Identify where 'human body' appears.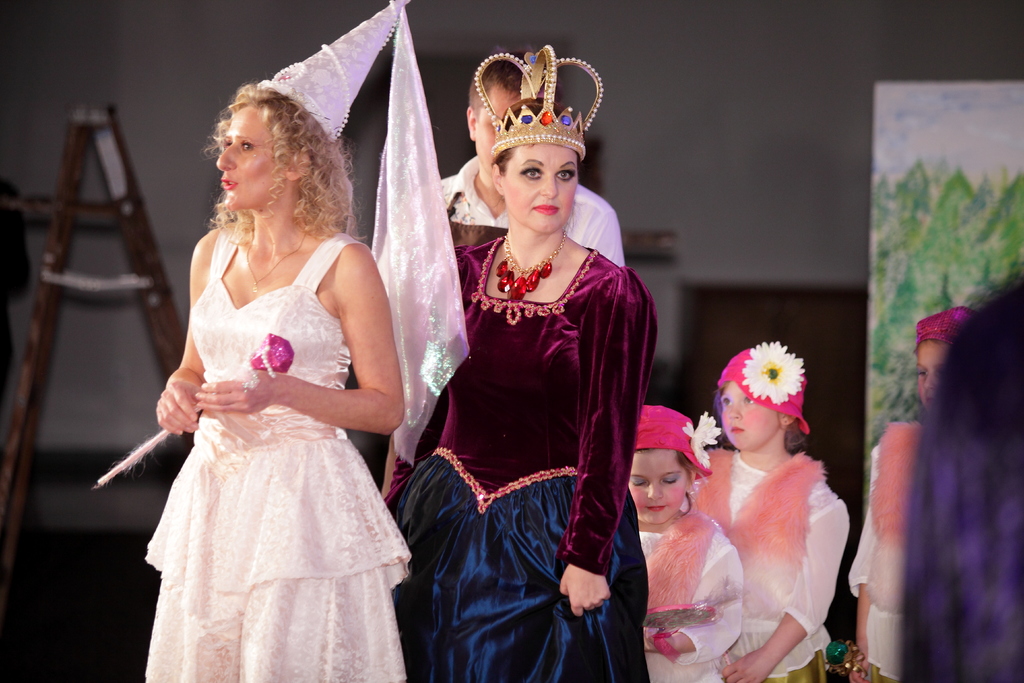
Appears at Rect(141, 216, 409, 682).
